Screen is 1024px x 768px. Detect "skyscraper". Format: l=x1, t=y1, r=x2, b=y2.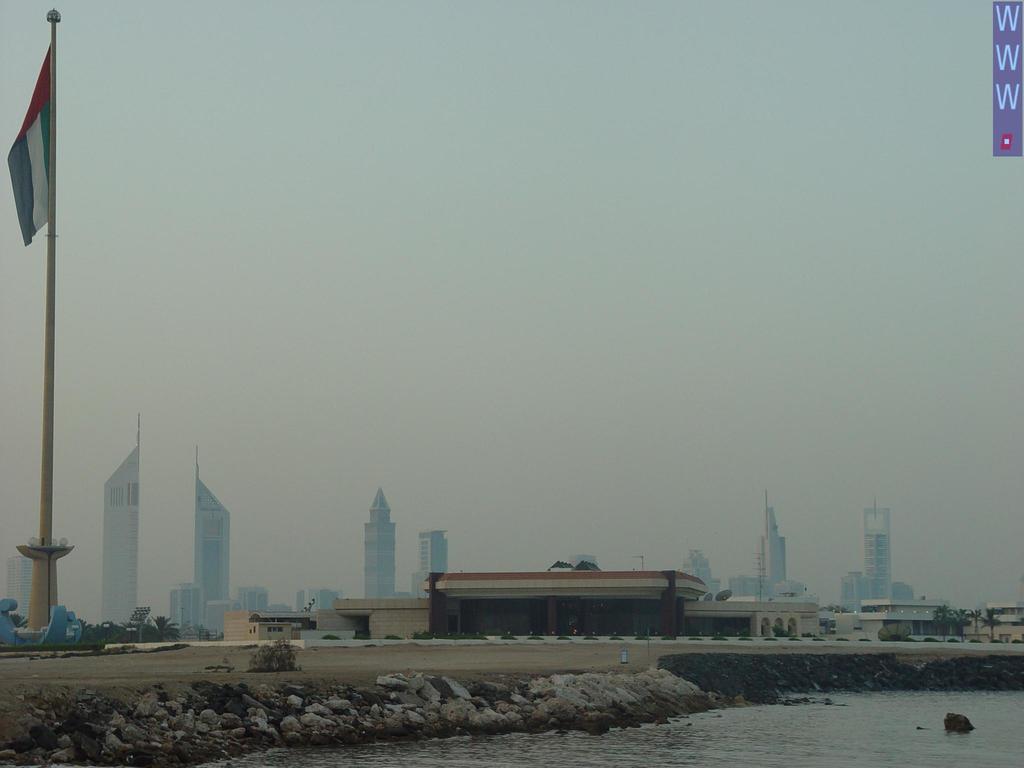
l=754, t=504, r=788, b=597.
